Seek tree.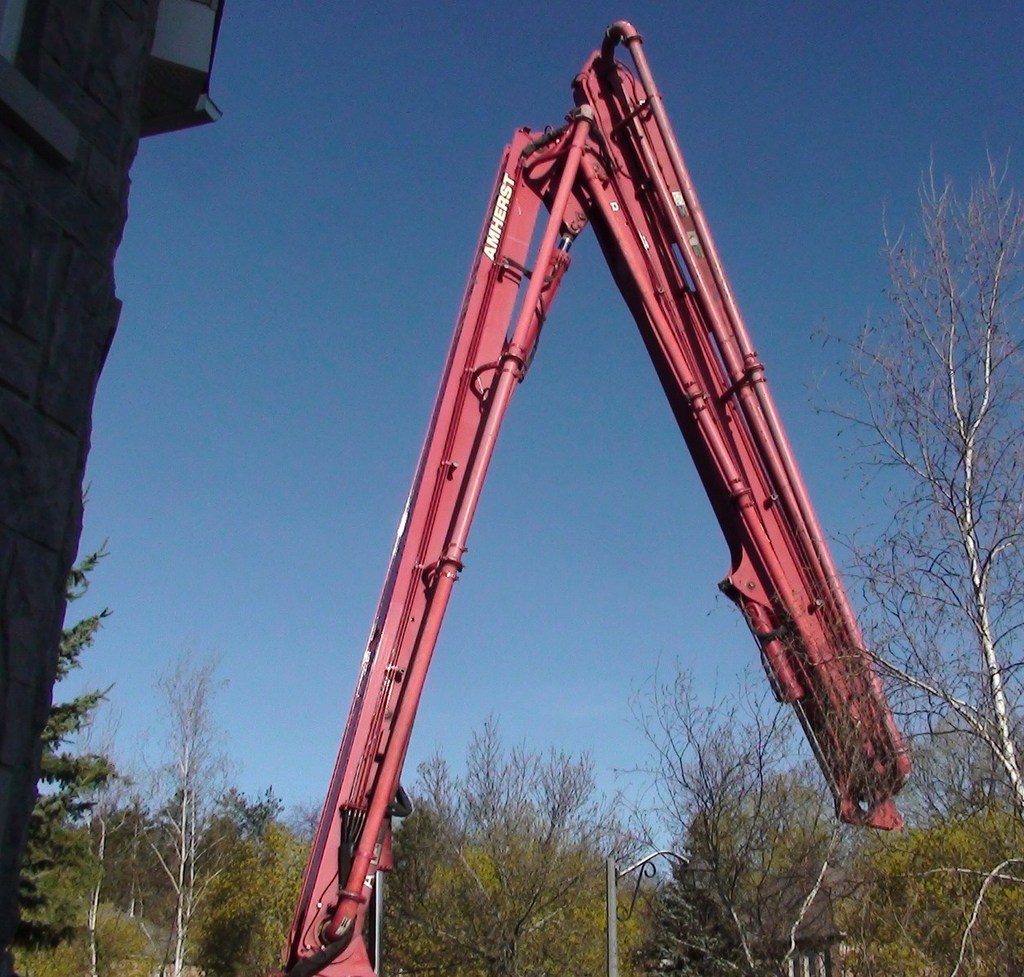
rect(0, 532, 138, 976).
